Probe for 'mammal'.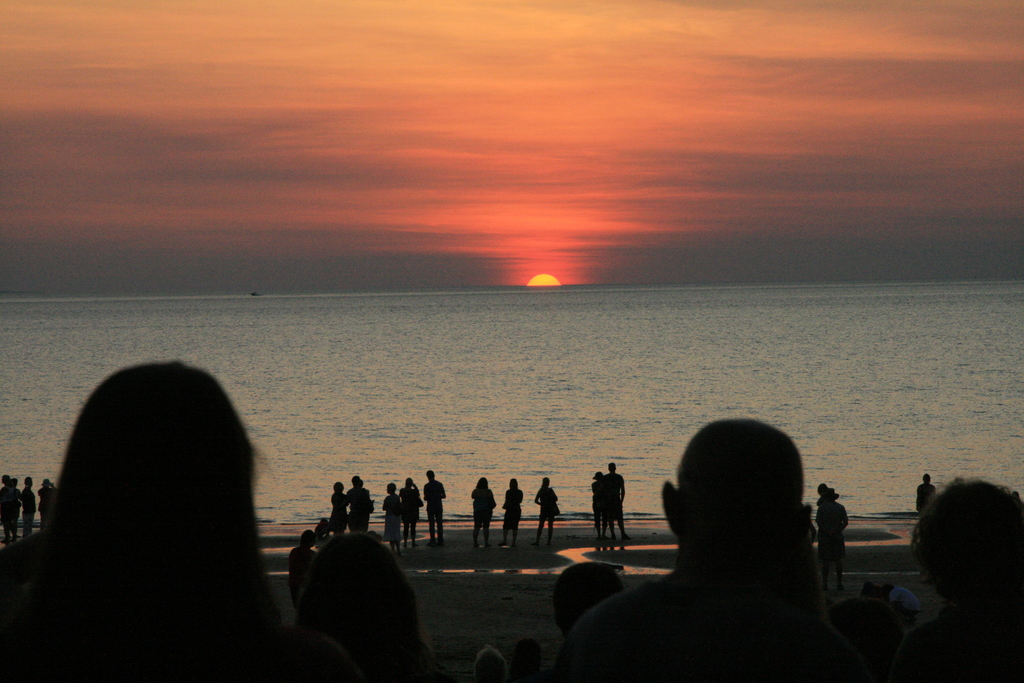
Probe result: region(328, 528, 454, 682).
